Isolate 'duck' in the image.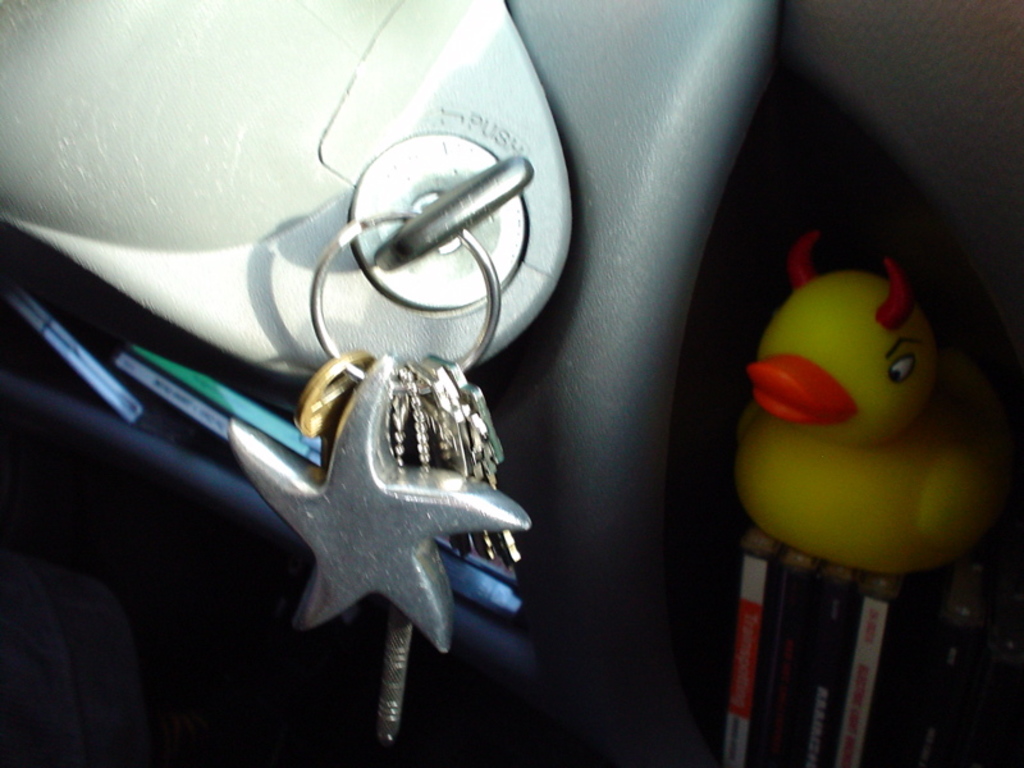
Isolated region: 731, 252, 1005, 595.
